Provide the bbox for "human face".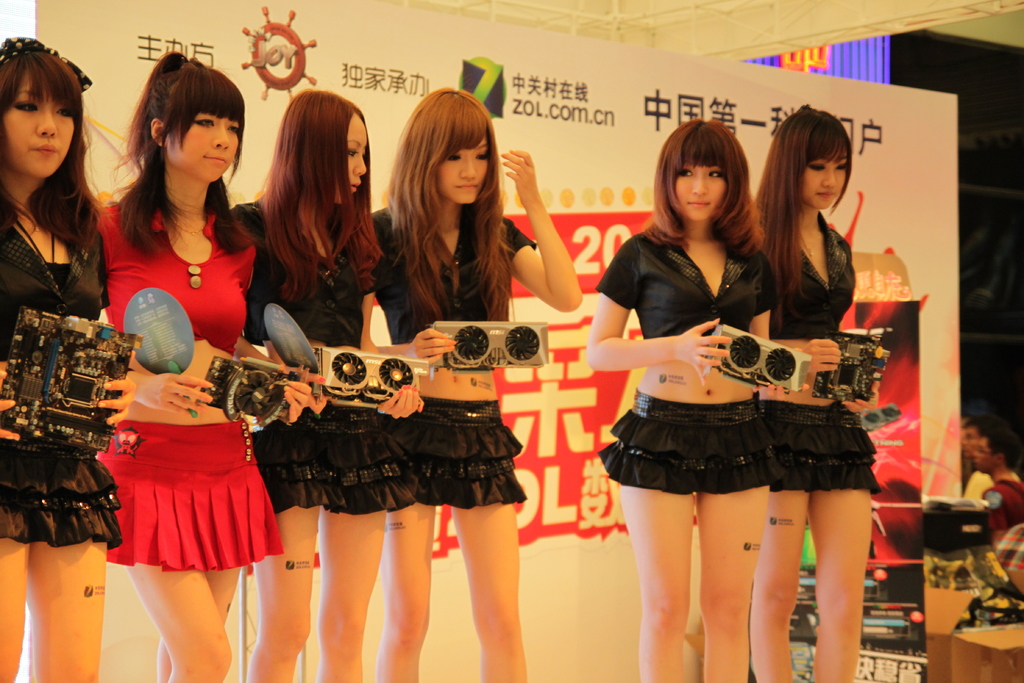
{"left": 970, "top": 432, "right": 991, "bottom": 474}.
